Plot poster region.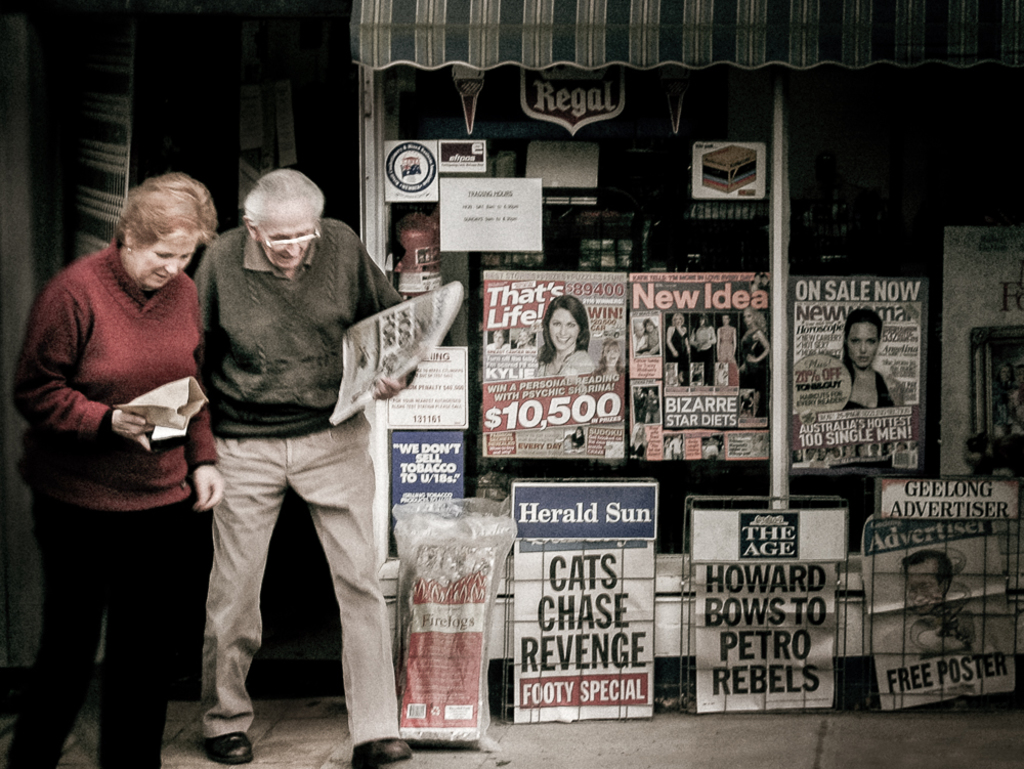
Plotted at {"x1": 626, "y1": 272, "x2": 773, "y2": 468}.
